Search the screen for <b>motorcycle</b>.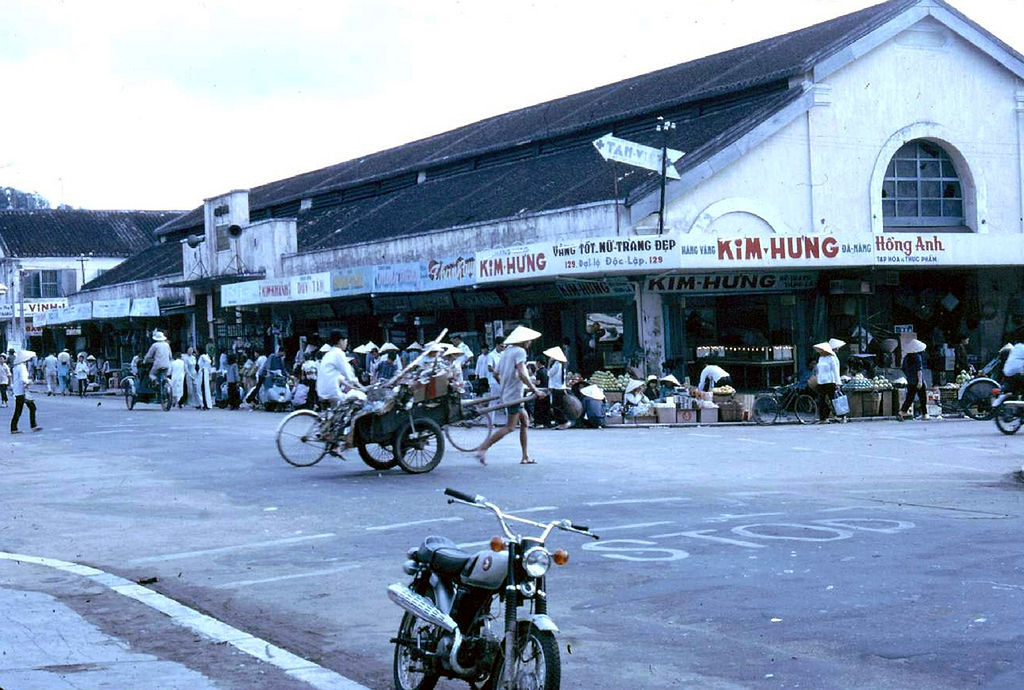
Found at 370/518/579/689.
